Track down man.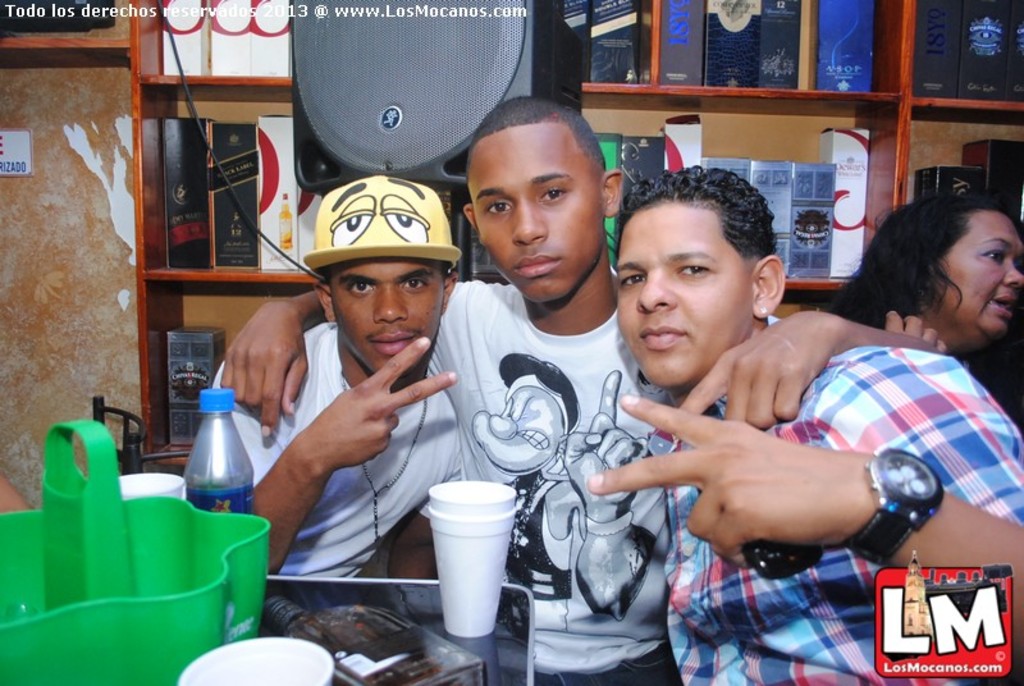
Tracked to [584, 184, 986, 617].
